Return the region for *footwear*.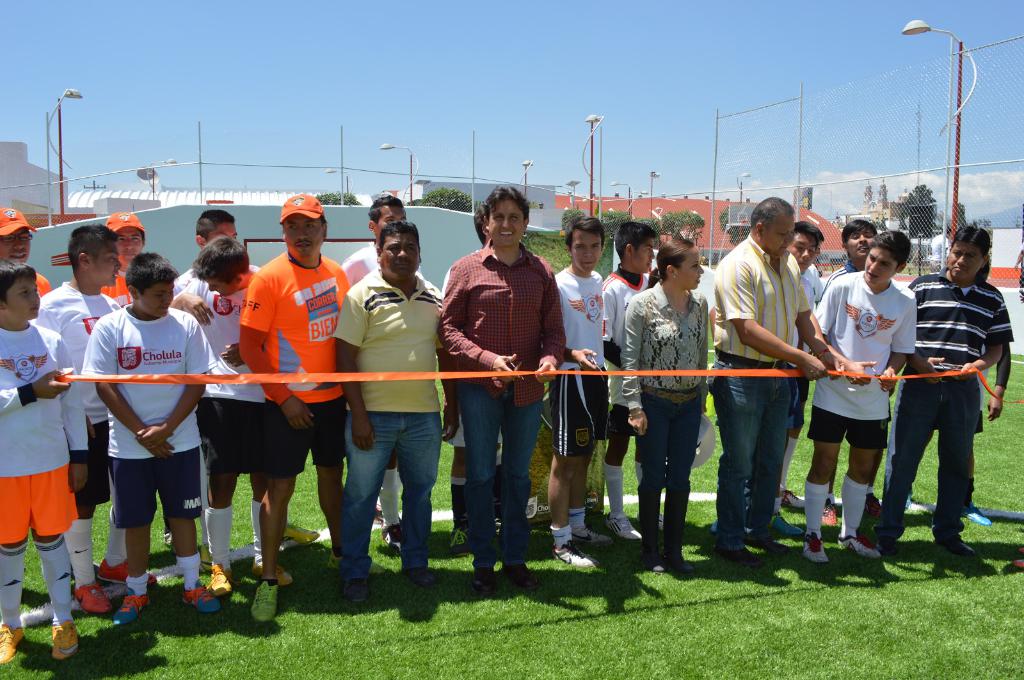
(573, 526, 615, 547).
